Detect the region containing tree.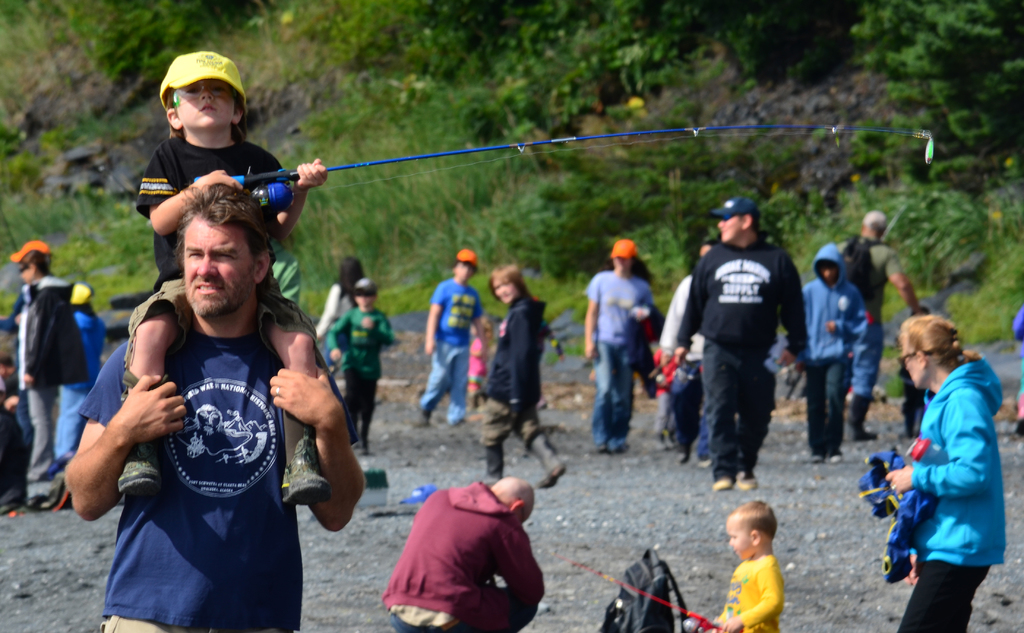
locate(0, 1, 199, 122).
